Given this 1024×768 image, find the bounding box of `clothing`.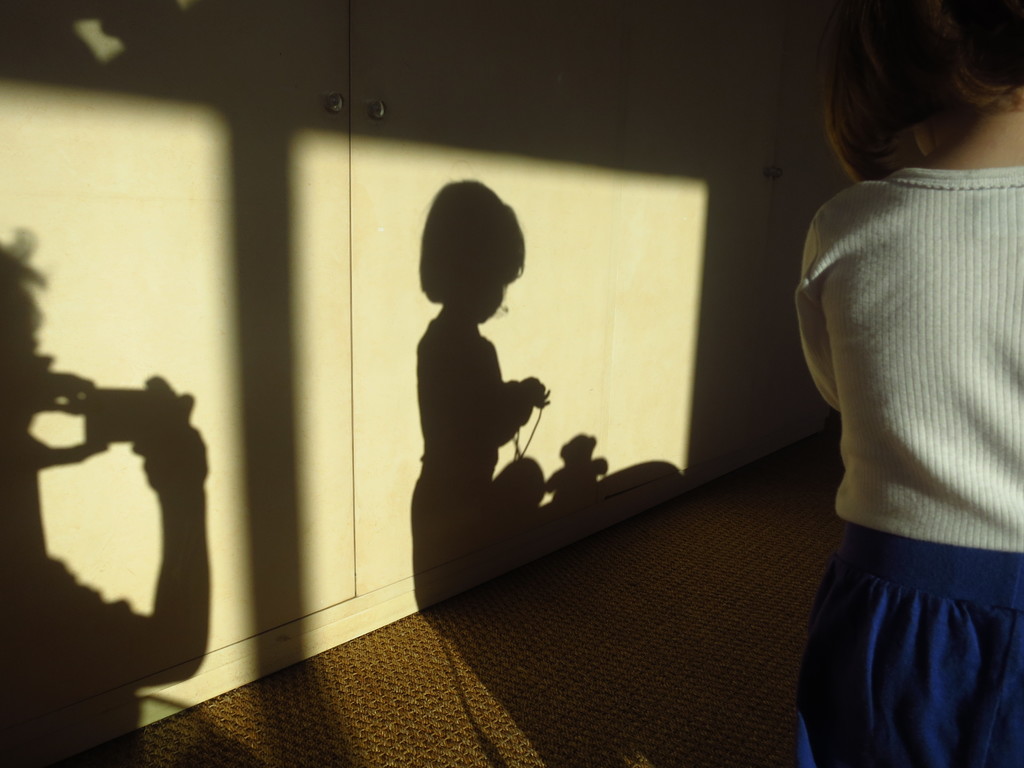
[797,130,1016,760].
